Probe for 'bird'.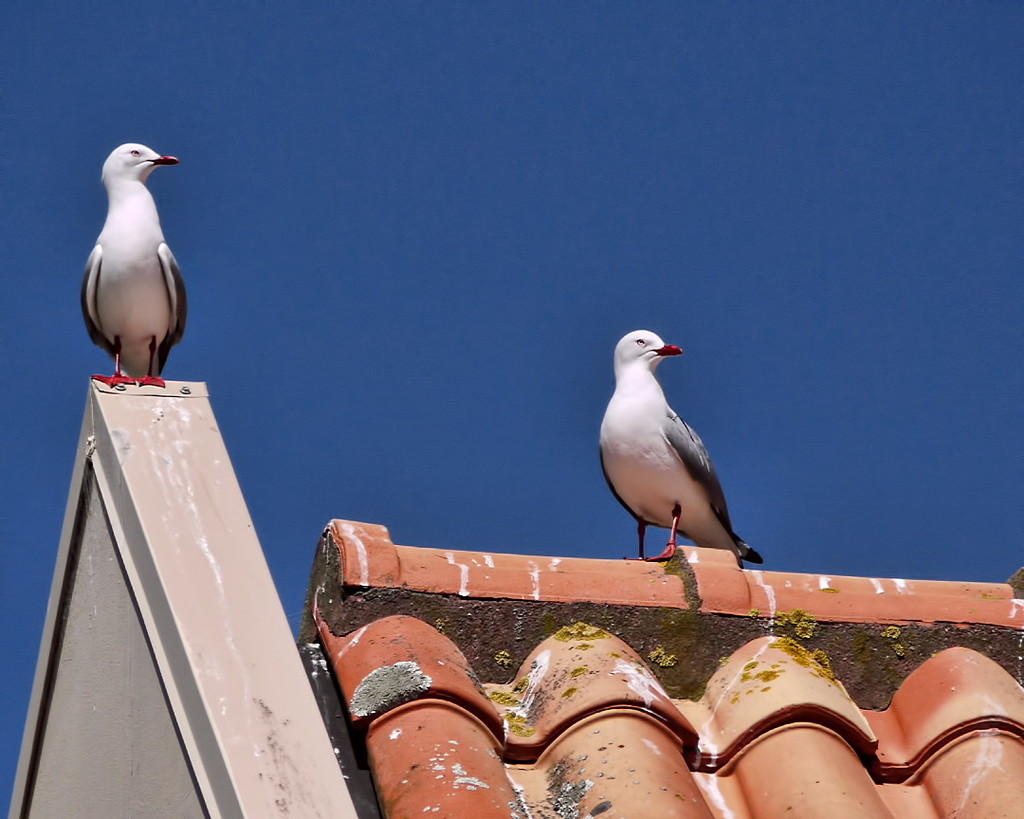
Probe result: x1=587, y1=323, x2=749, y2=591.
